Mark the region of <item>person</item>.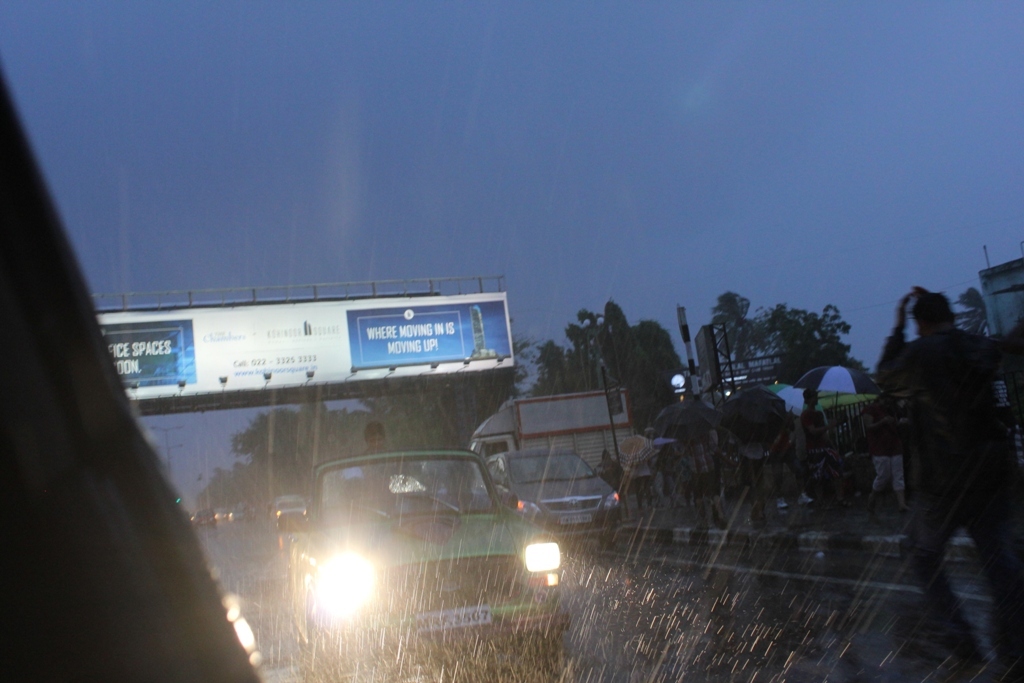
Region: x1=364, y1=422, x2=388, y2=458.
